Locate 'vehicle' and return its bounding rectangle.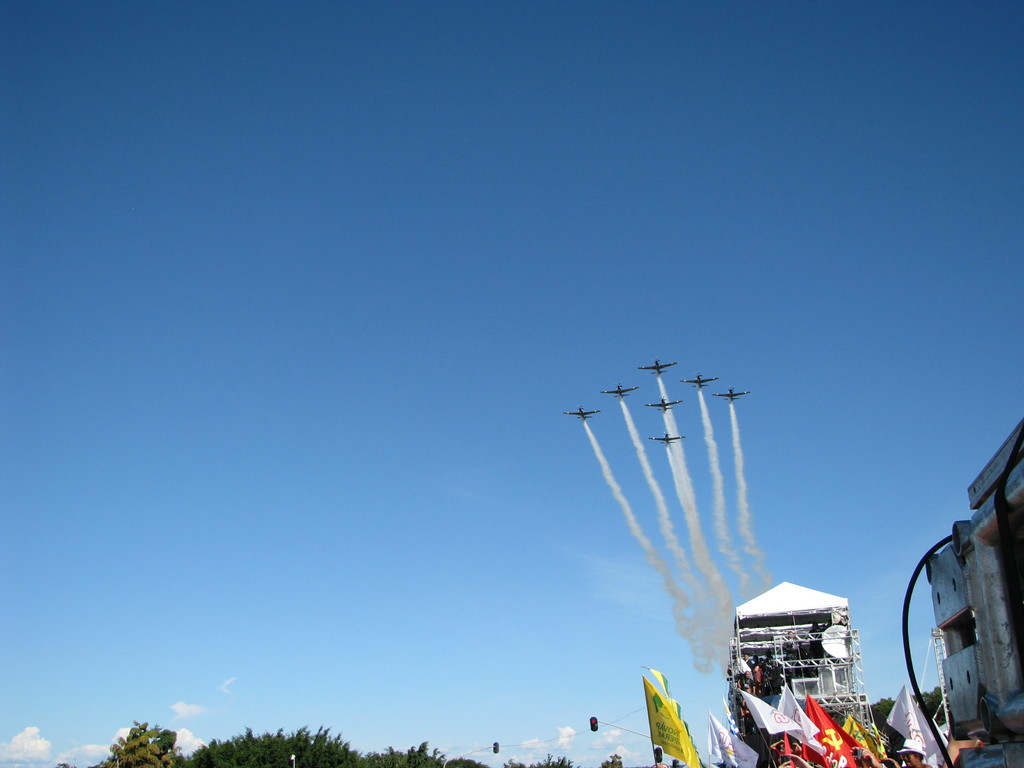
x1=643 y1=396 x2=683 y2=412.
